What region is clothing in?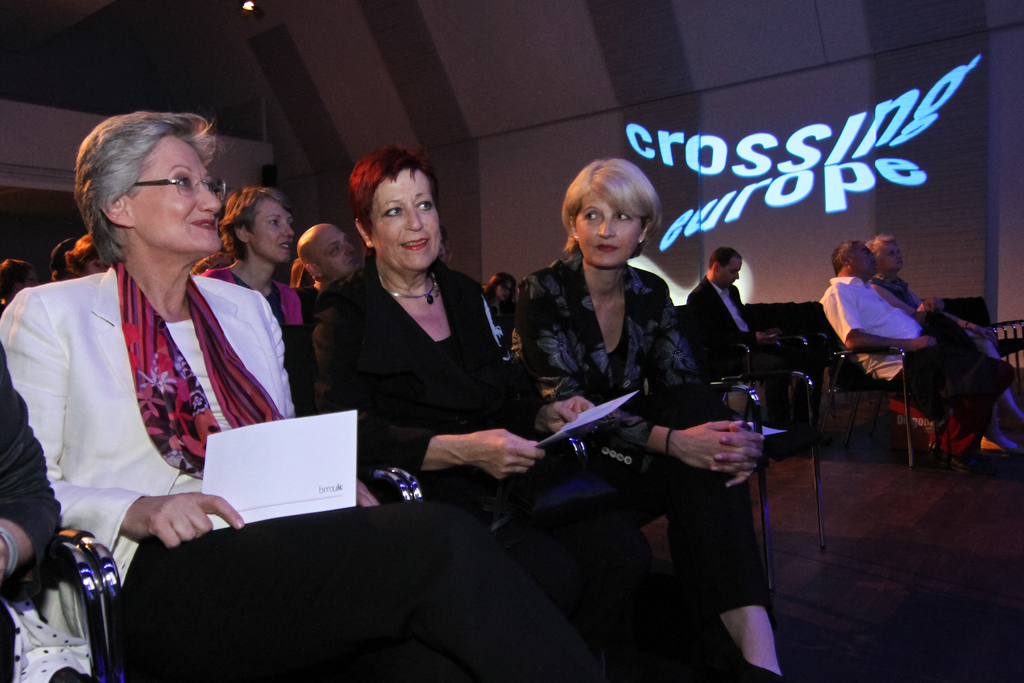
[x1=489, y1=302, x2=513, y2=343].
